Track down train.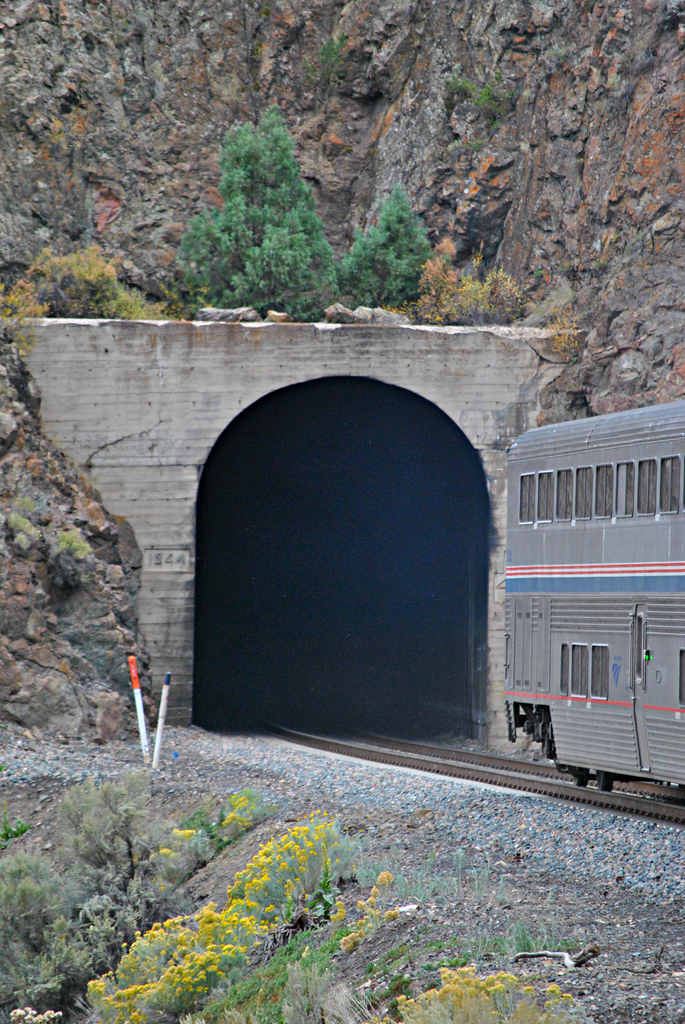
Tracked to Rect(503, 404, 684, 790).
